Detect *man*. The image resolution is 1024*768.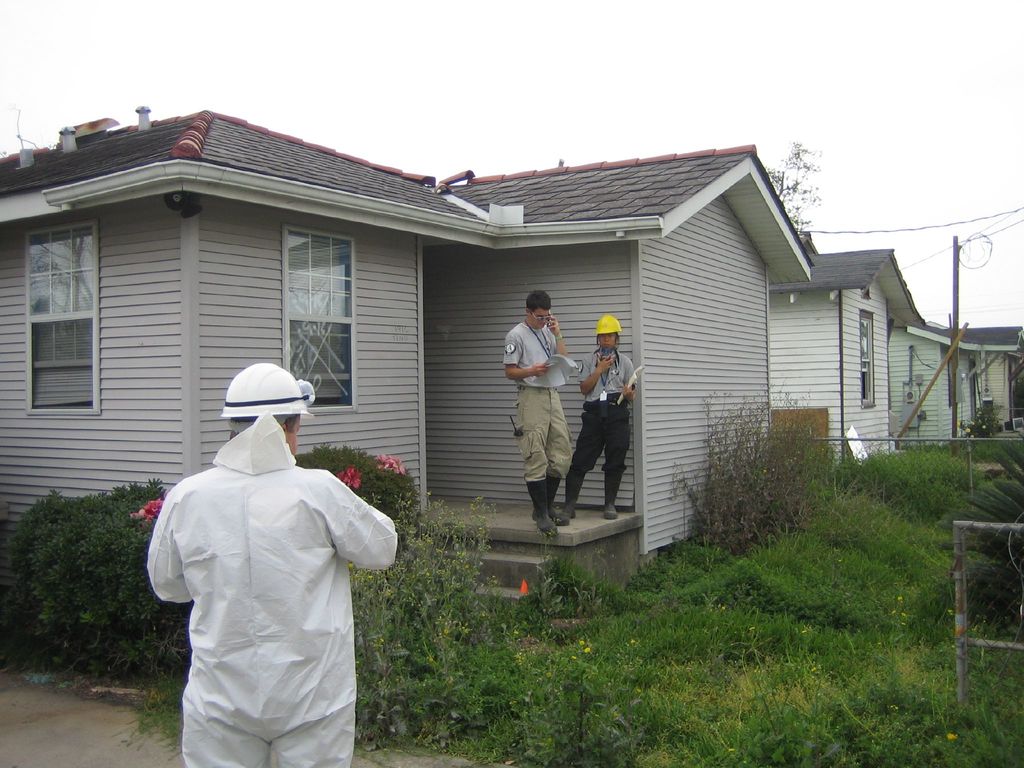
bbox=(566, 307, 637, 520).
